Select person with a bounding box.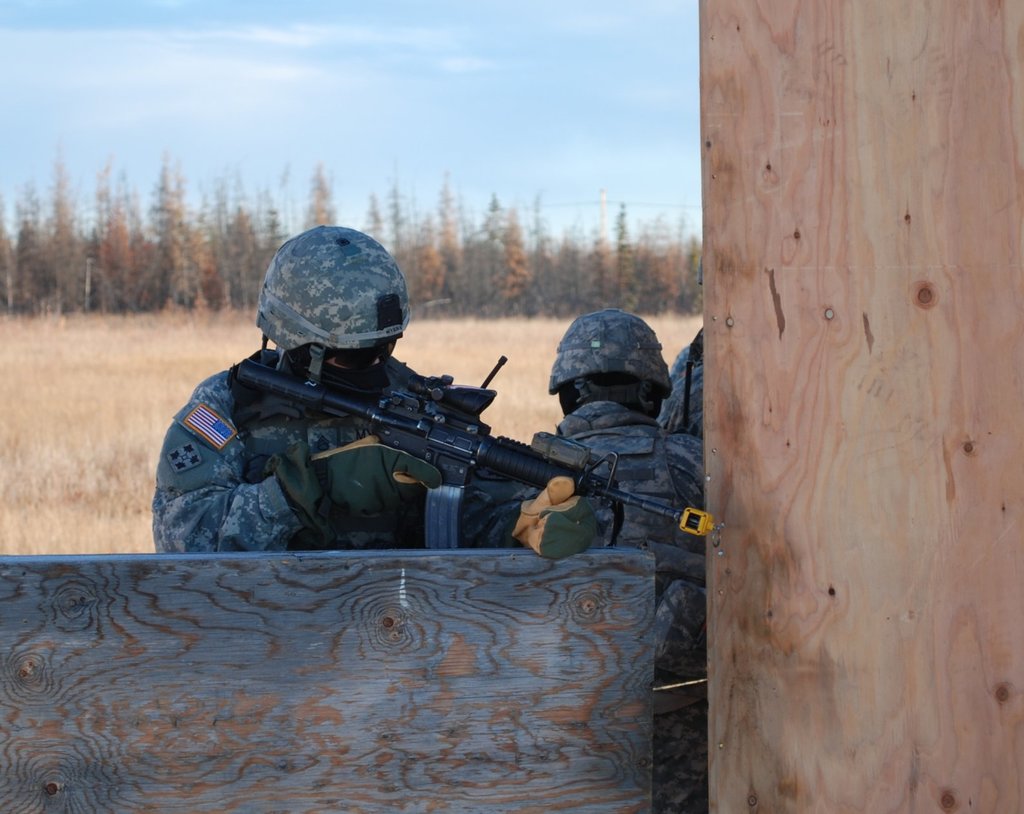
[x1=638, y1=315, x2=716, y2=450].
